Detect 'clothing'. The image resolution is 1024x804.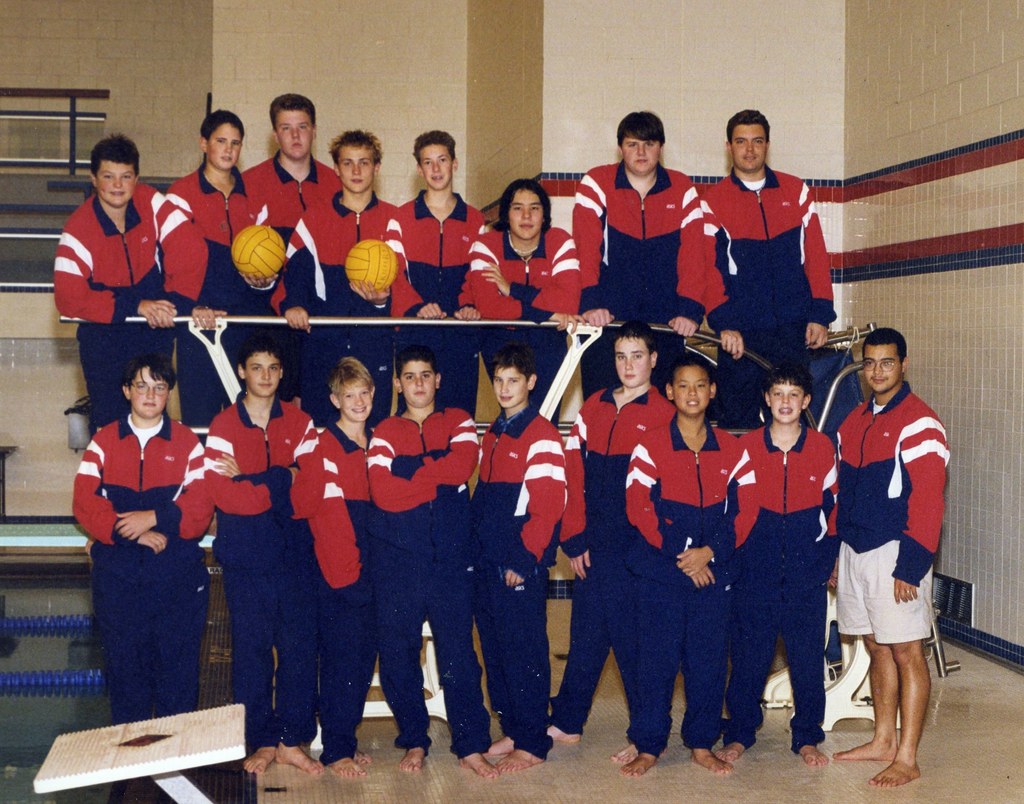
x1=473 y1=215 x2=582 y2=435.
